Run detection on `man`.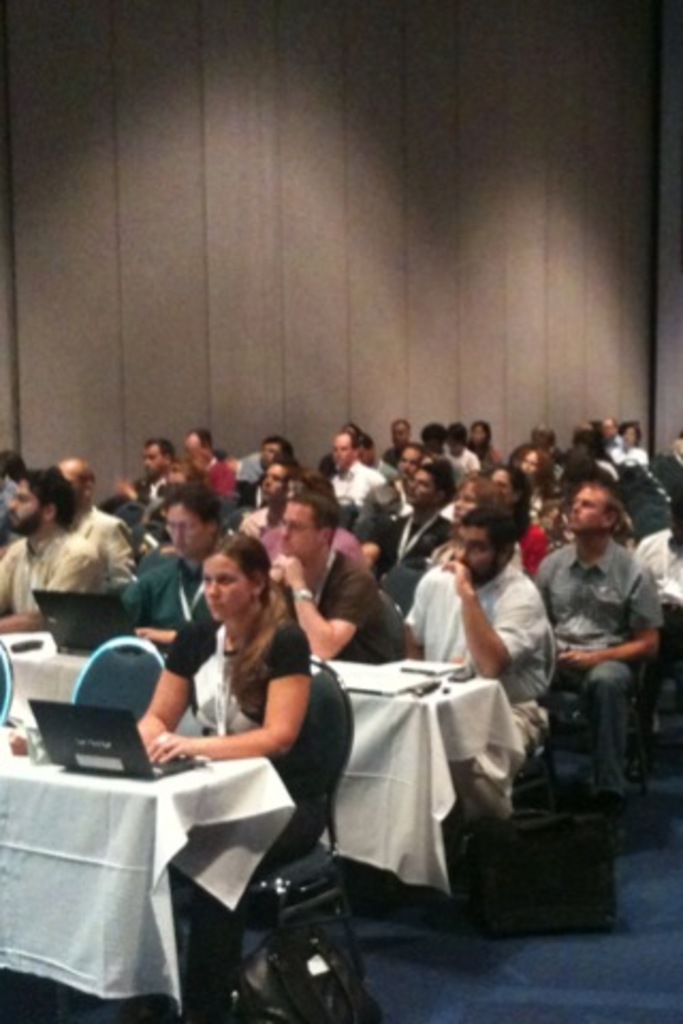
Result: locate(346, 448, 435, 533).
